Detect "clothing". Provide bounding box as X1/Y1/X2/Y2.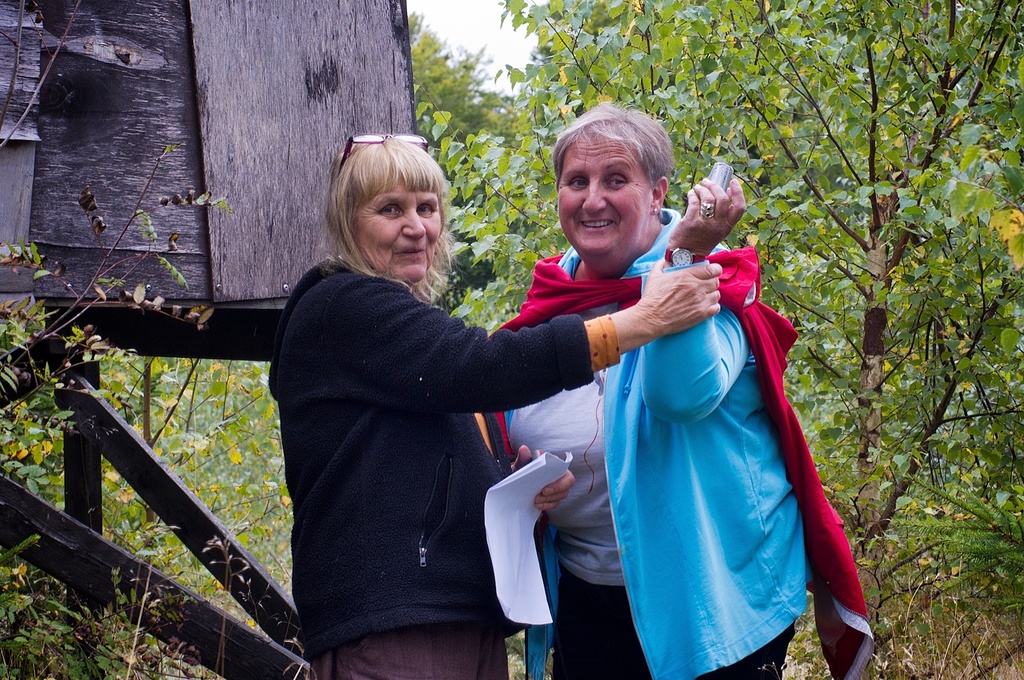
484/205/877/679.
